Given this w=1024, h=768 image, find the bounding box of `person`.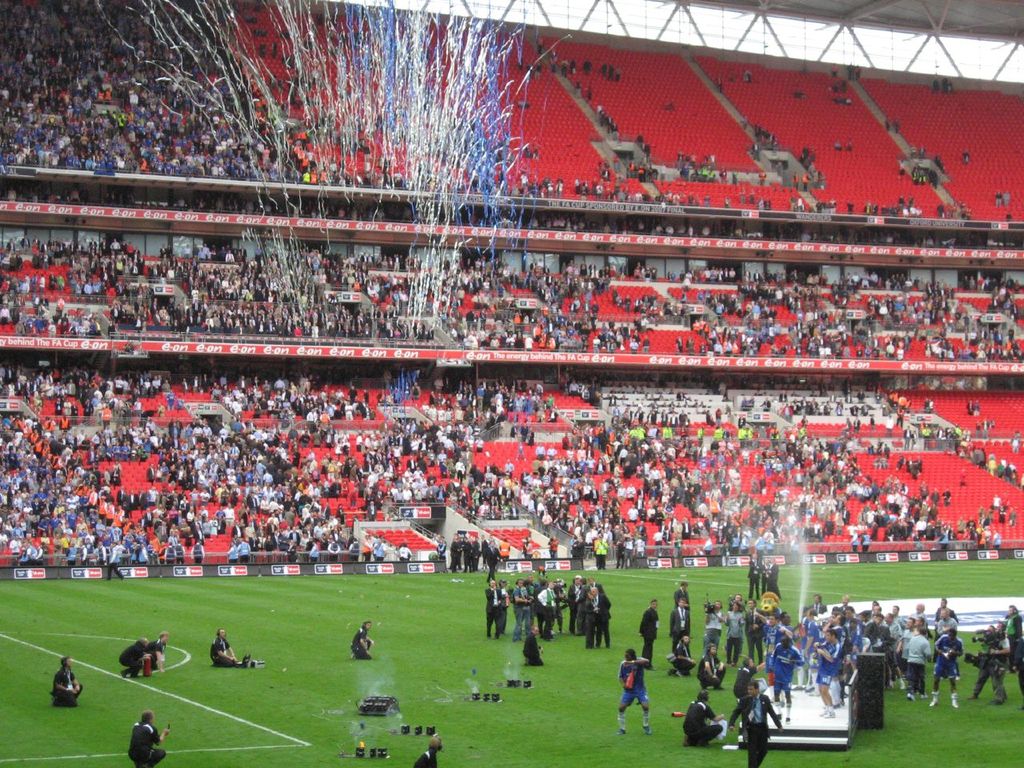
682, 693, 728, 746.
